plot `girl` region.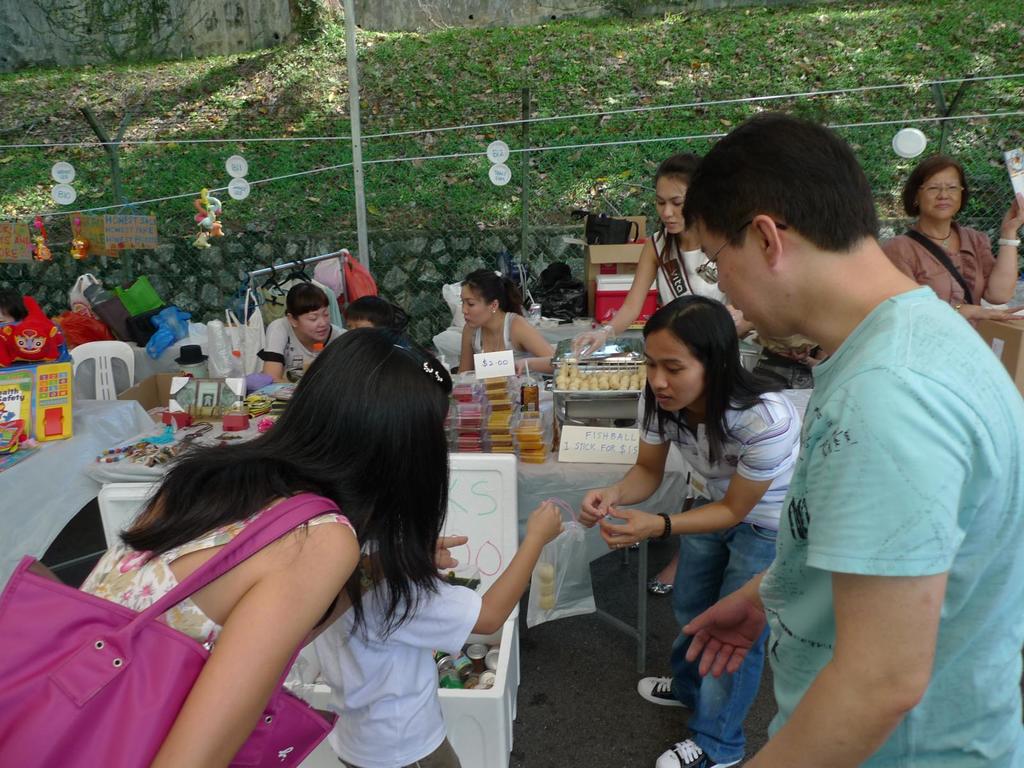
Plotted at [875,156,1023,303].
